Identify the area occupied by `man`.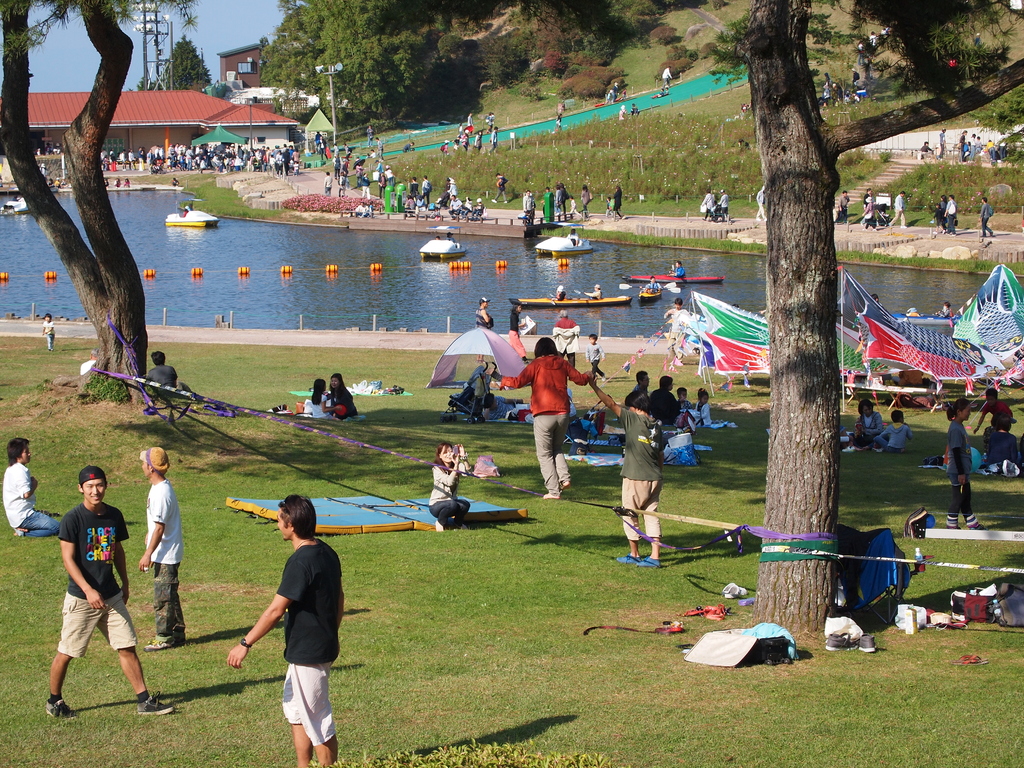
Area: 653, 375, 678, 430.
